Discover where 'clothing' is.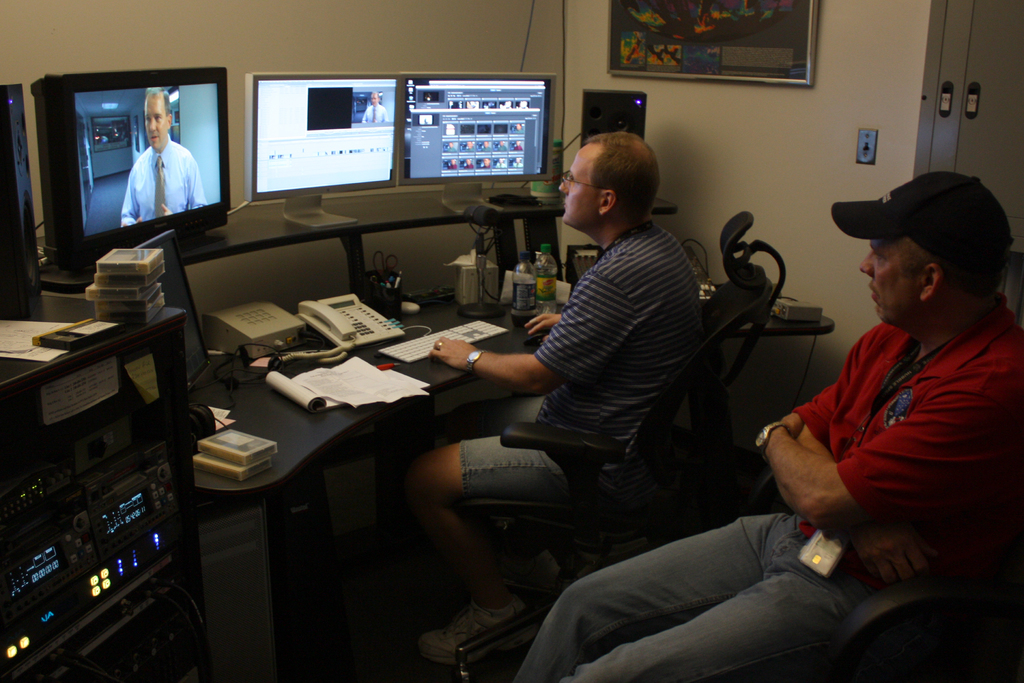
Discovered at (463,214,703,512).
